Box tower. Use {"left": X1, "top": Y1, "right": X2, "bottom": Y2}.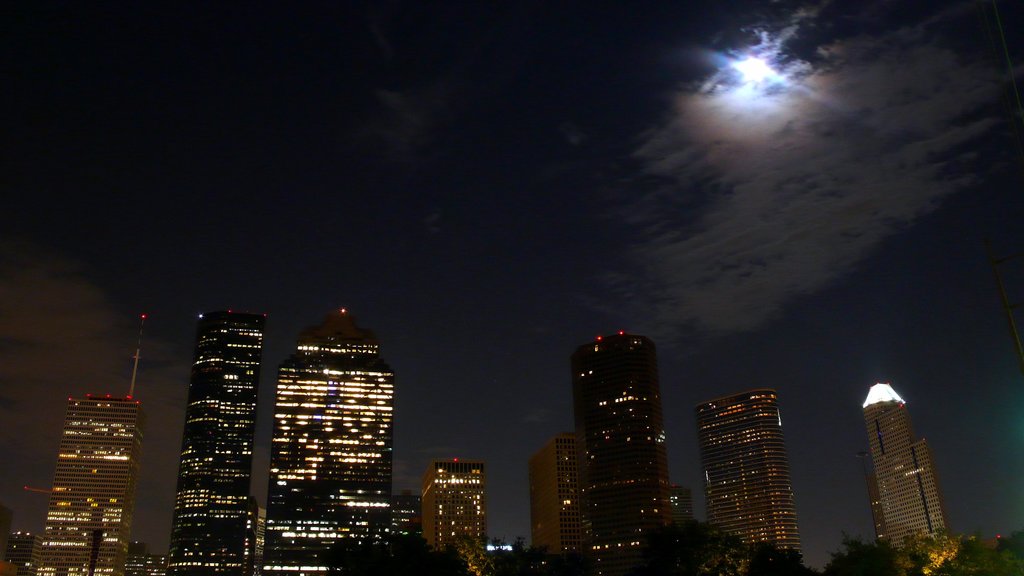
{"left": 166, "top": 301, "right": 275, "bottom": 575}.
